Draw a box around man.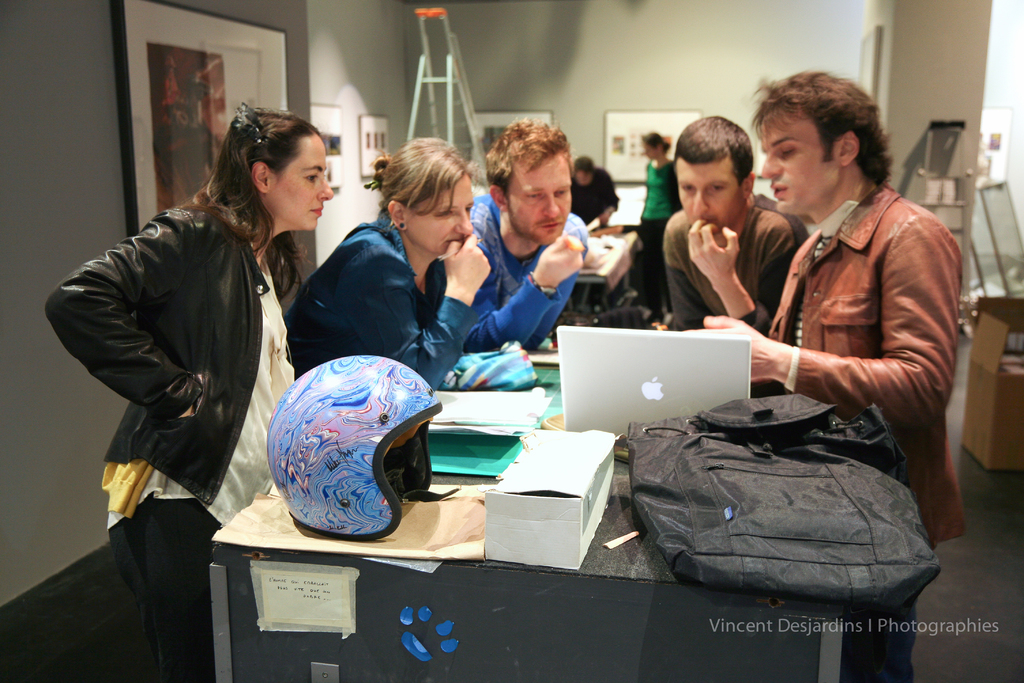
[x1=753, y1=67, x2=970, y2=682].
